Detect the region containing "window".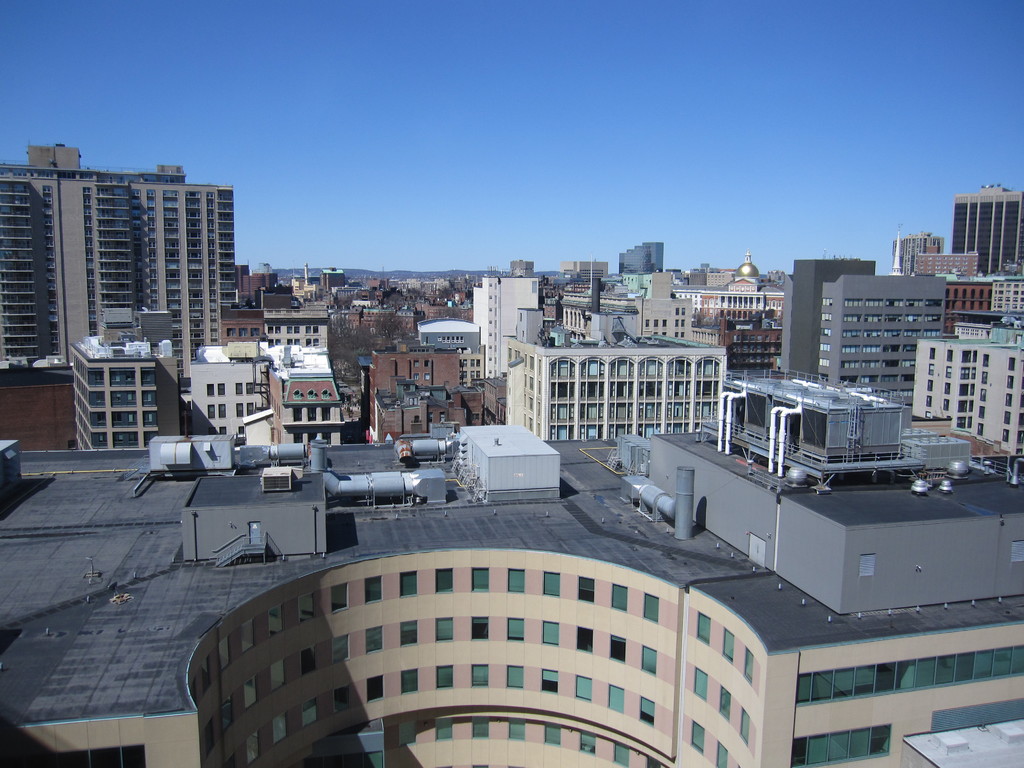
<region>930, 348, 935, 358</region>.
